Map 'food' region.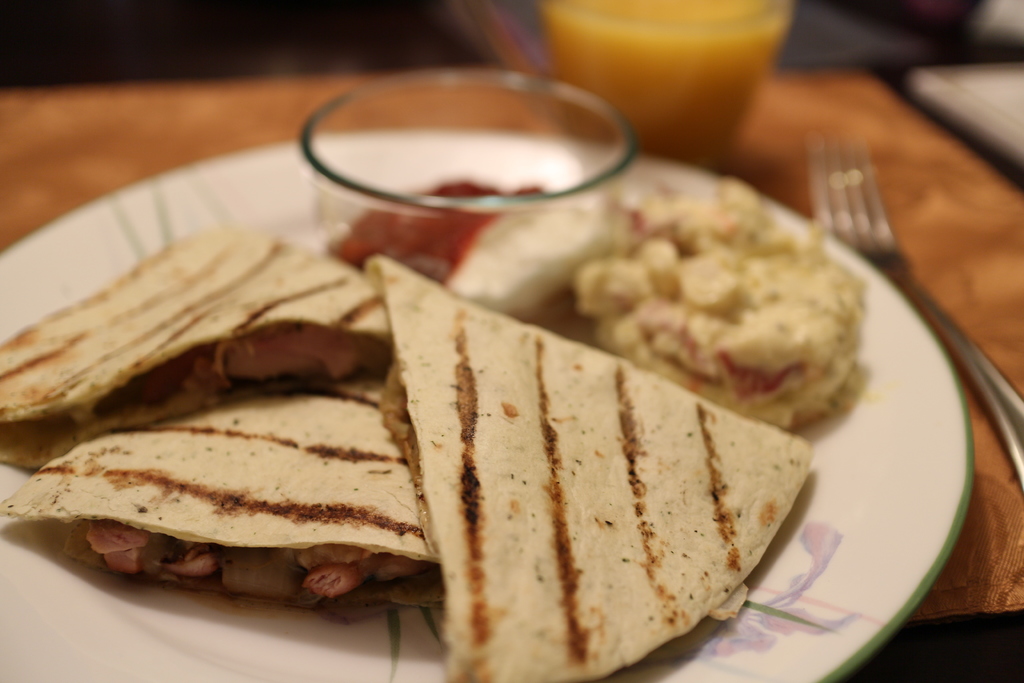
Mapped to <region>525, 161, 889, 416</region>.
